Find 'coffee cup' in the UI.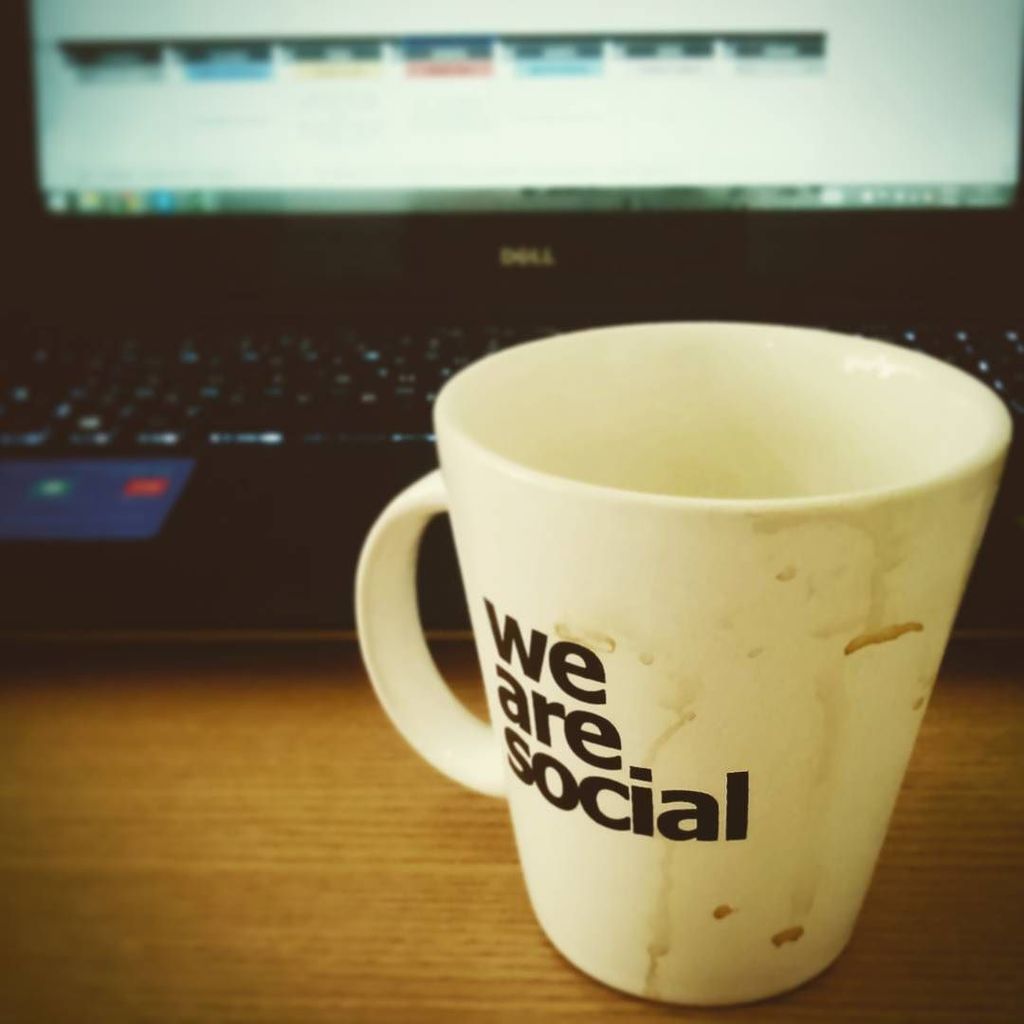
UI element at BBox(346, 311, 1019, 1007).
